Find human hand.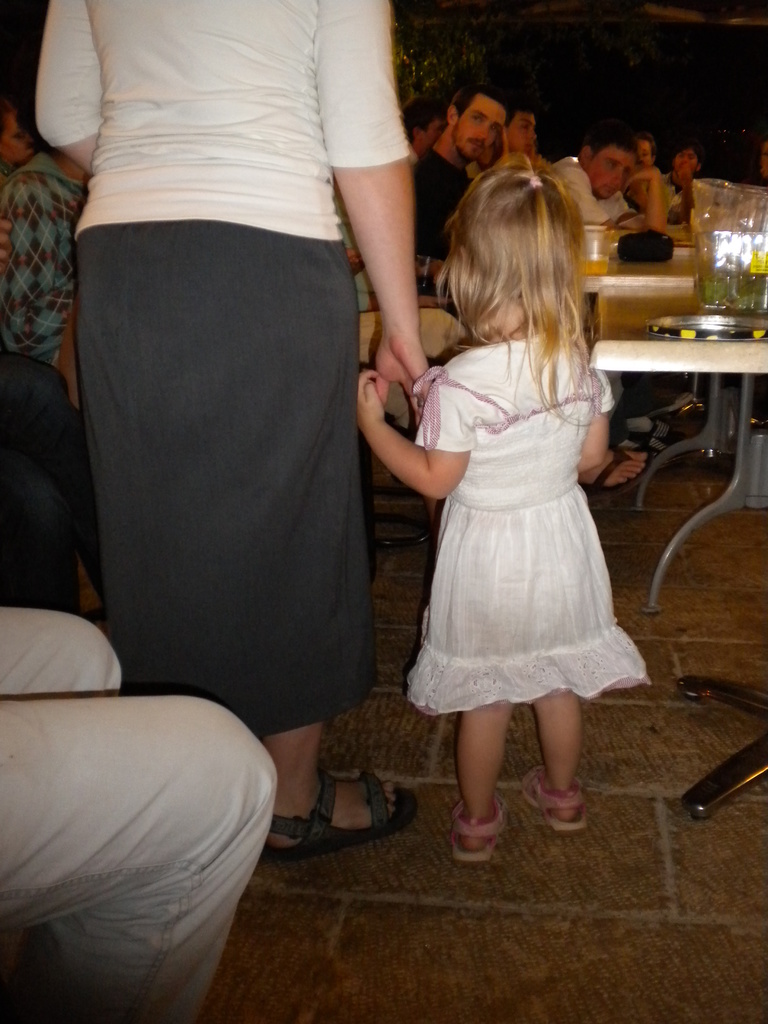
{"x1": 622, "y1": 166, "x2": 666, "y2": 199}.
